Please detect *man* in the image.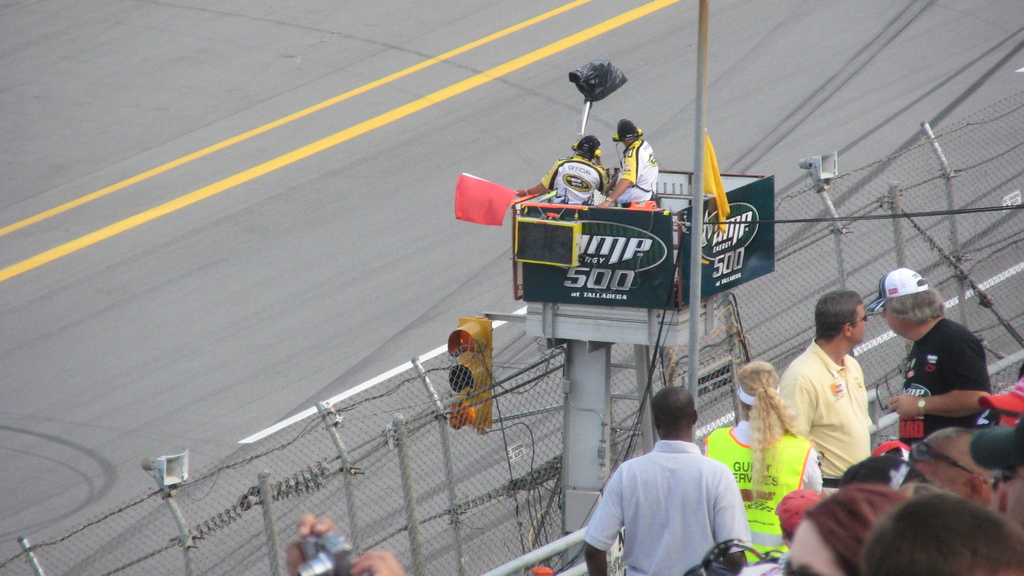
913, 424, 991, 509.
